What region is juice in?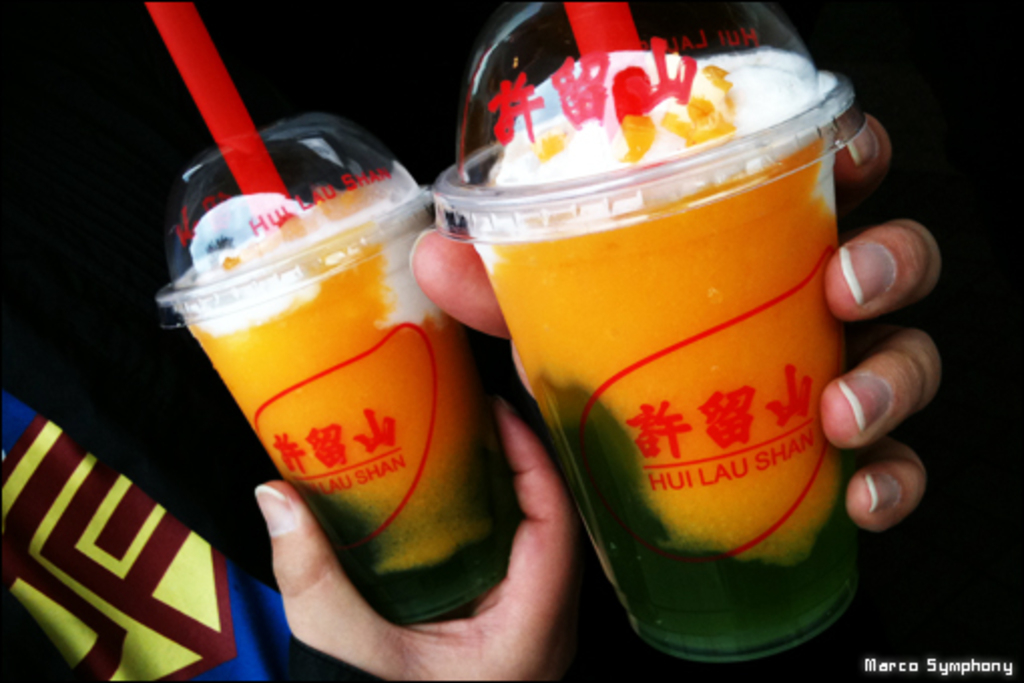
[x1=454, y1=40, x2=859, y2=665].
